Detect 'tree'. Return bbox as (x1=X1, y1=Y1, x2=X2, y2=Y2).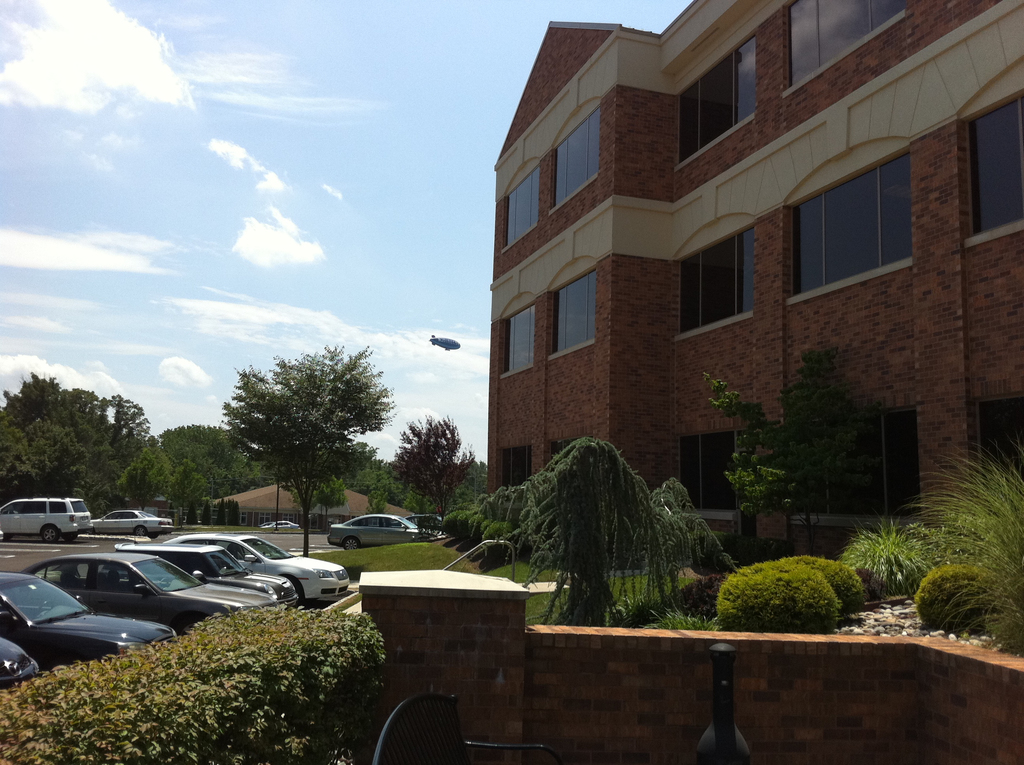
(x1=214, y1=342, x2=401, y2=556).
